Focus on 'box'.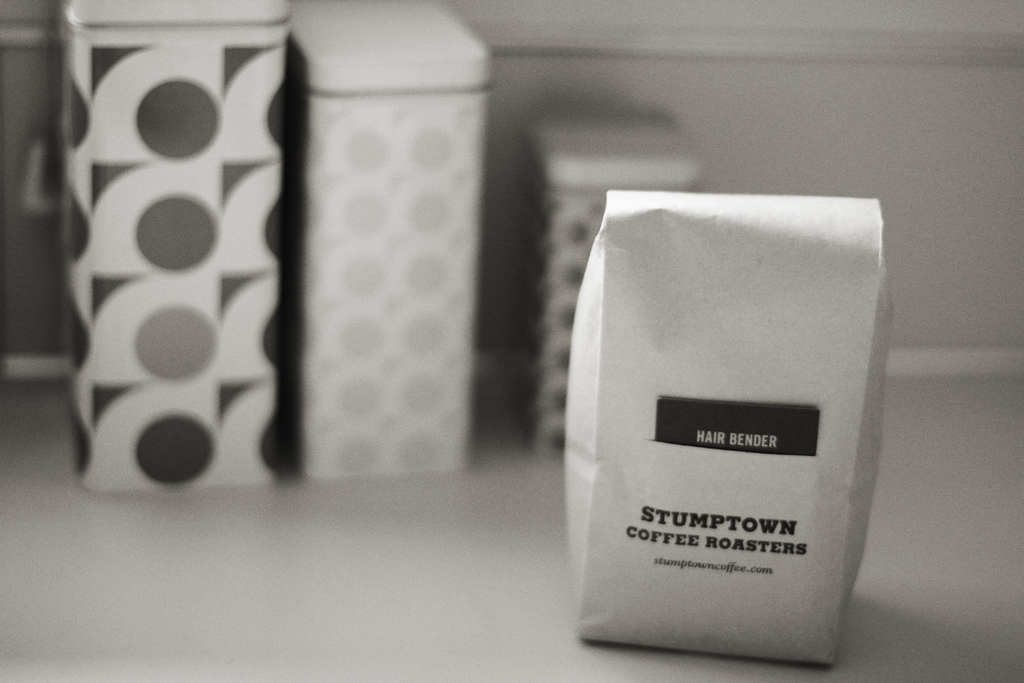
Focused at region(532, 200, 848, 639).
